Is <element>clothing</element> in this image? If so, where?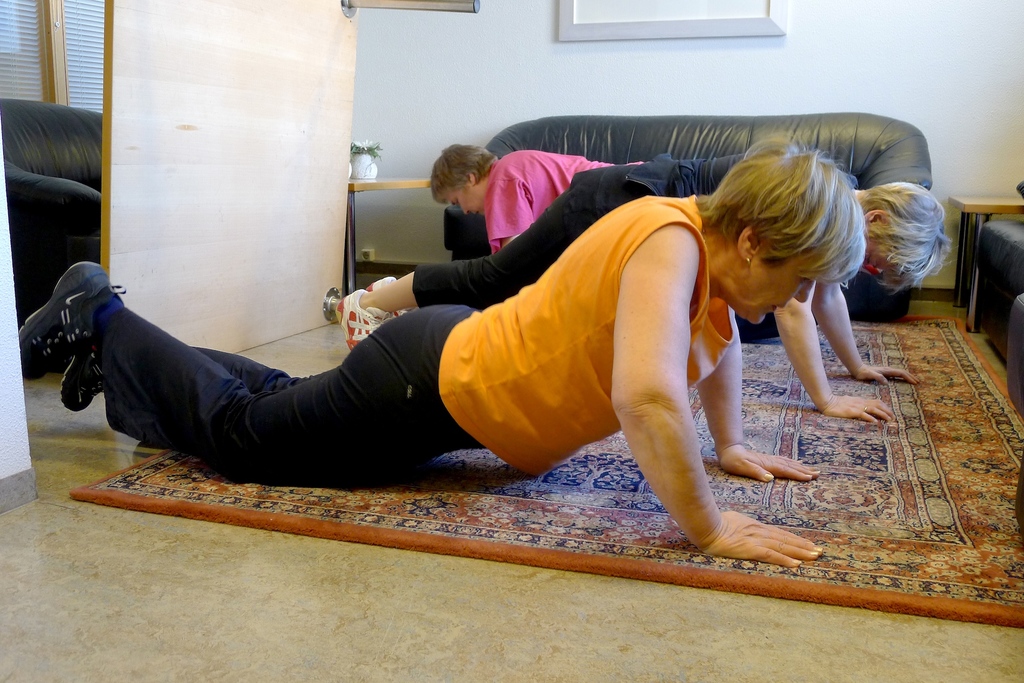
Yes, at <box>483,143,646,257</box>.
